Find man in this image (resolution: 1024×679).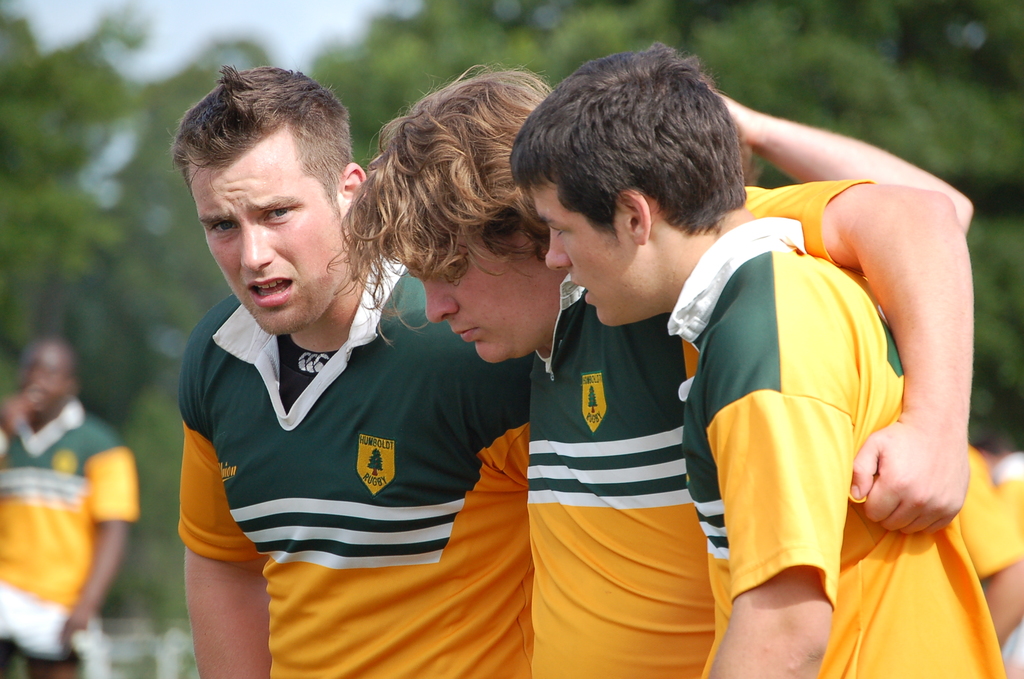
region(505, 40, 1007, 678).
